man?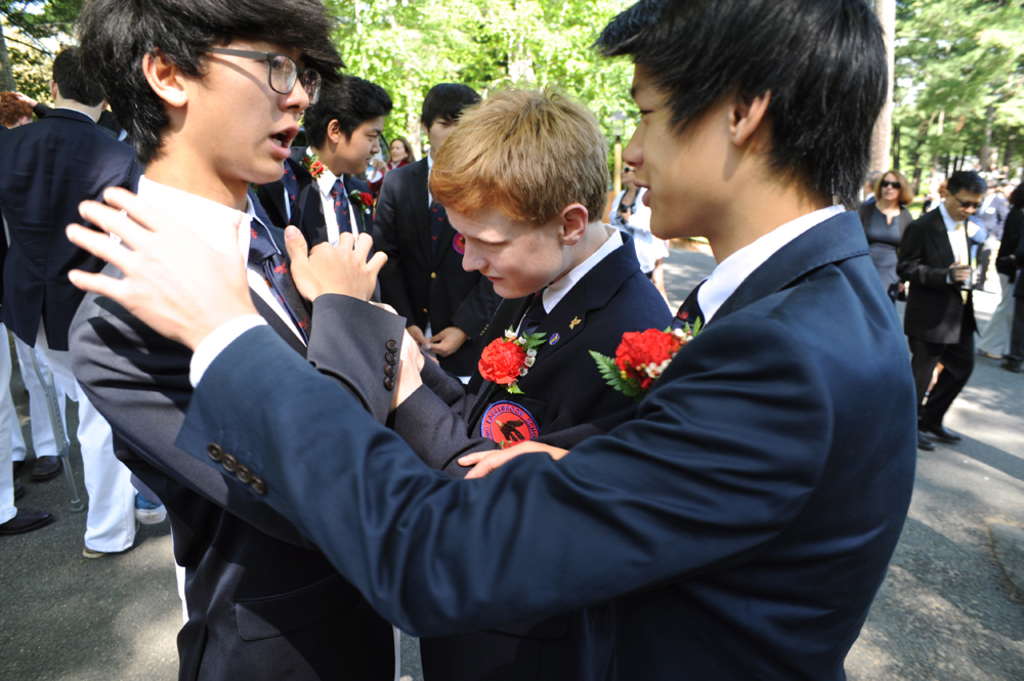
rect(0, 46, 136, 548)
